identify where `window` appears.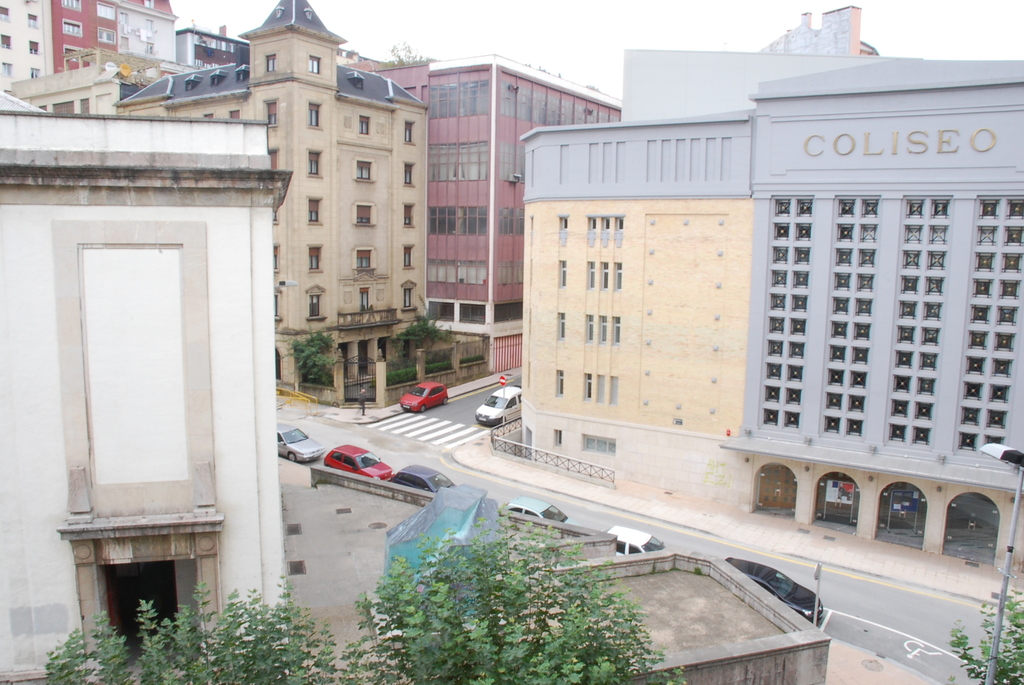
Appears at bbox=[555, 366, 566, 392].
